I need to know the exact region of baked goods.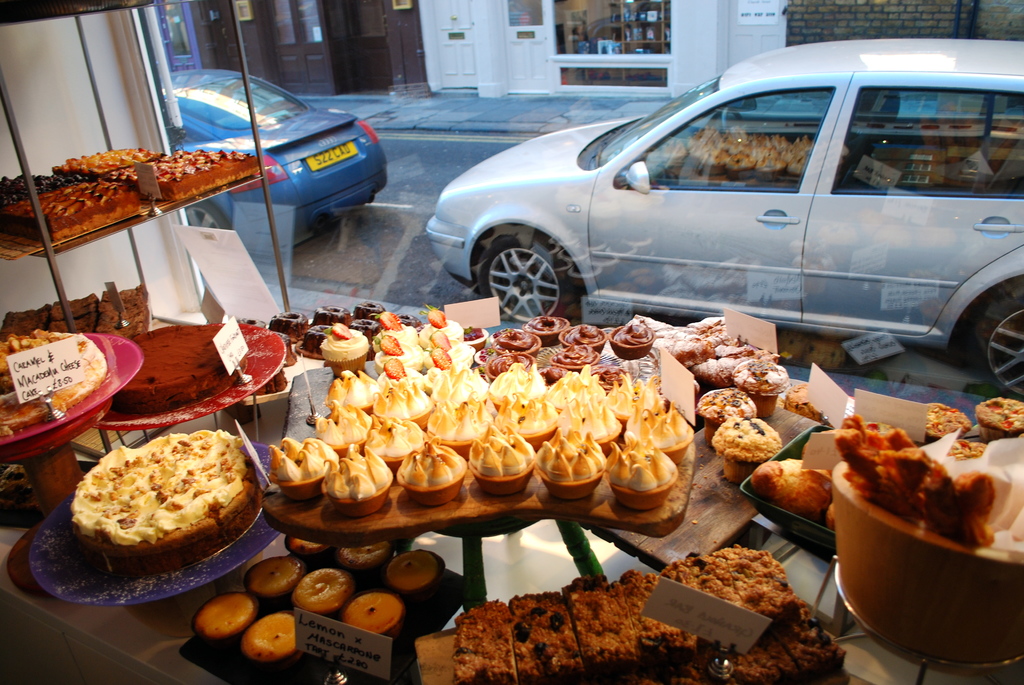
Region: bbox(784, 382, 826, 425).
